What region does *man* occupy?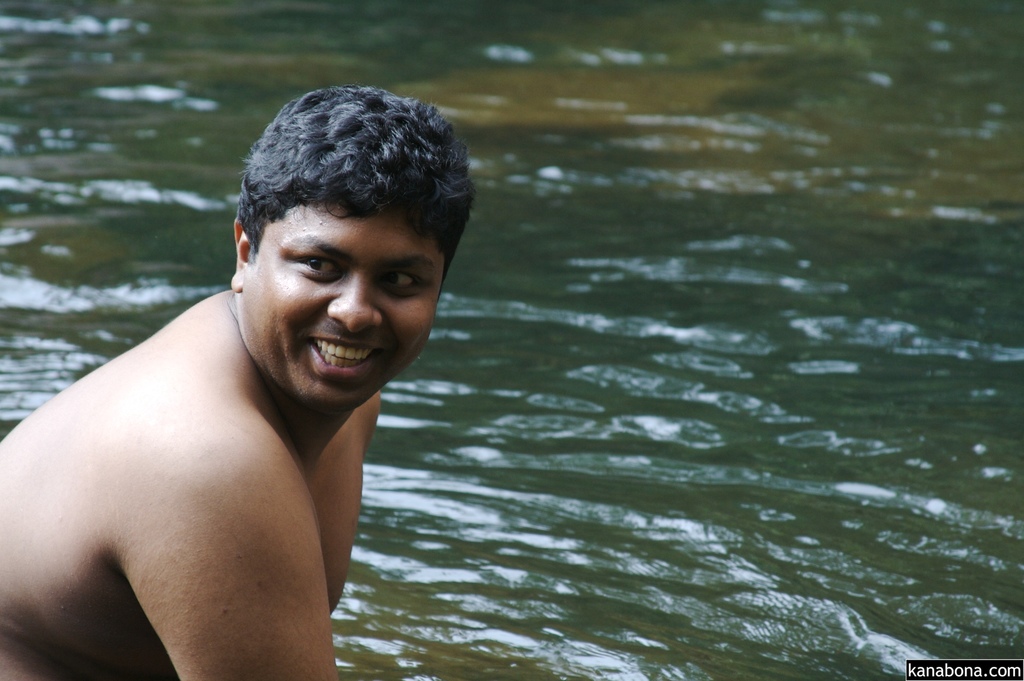
locate(0, 85, 463, 680).
